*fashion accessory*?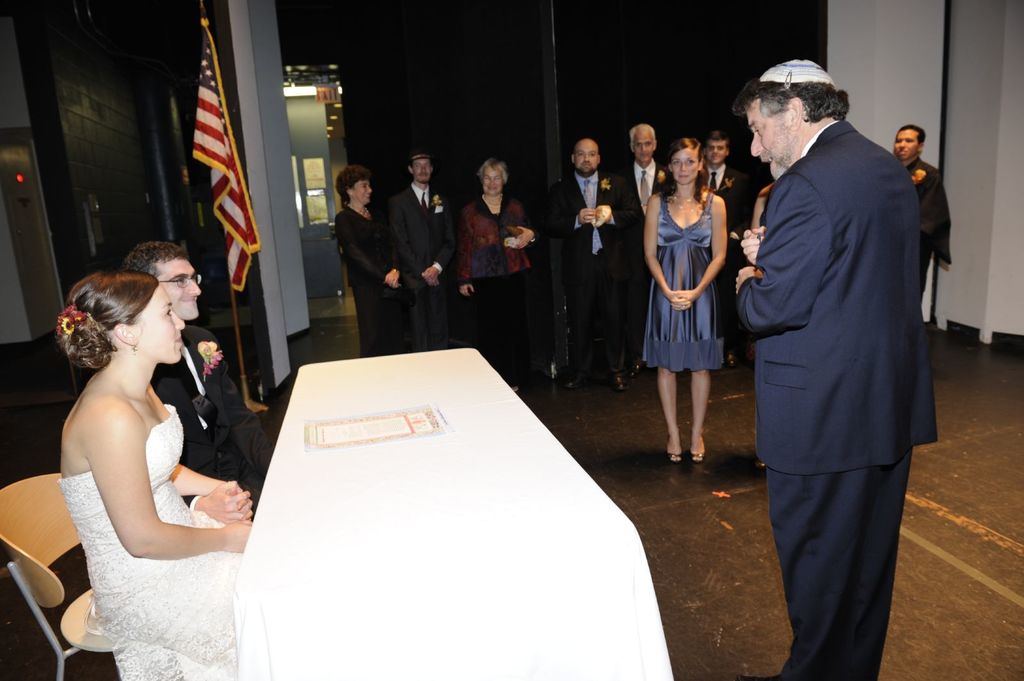
x1=639 y1=169 x2=653 y2=207
